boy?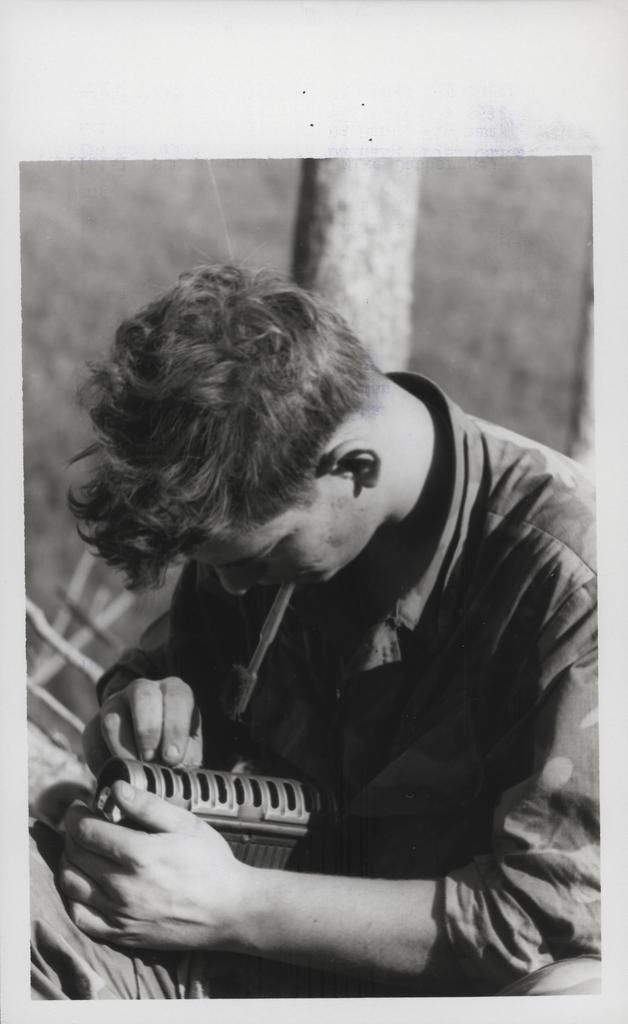
{"left": 21, "top": 249, "right": 597, "bottom": 990}
